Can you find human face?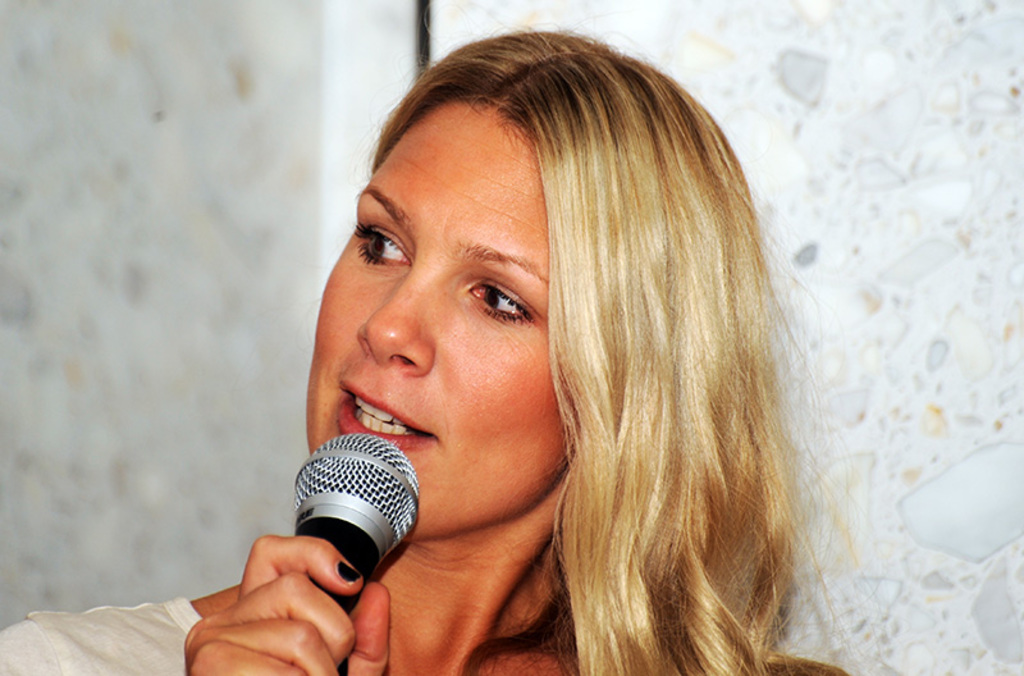
Yes, bounding box: (left=305, top=102, right=584, bottom=544).
